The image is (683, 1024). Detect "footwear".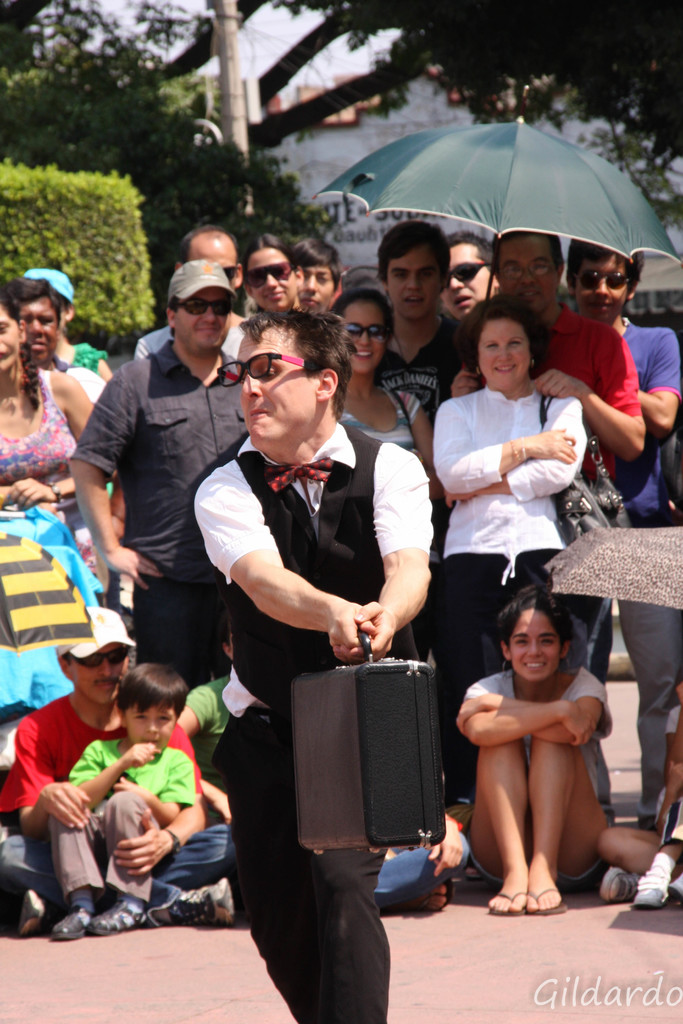
Detection: {"x1": 21, "y1": 884, "x2": 40, "y2": 932}.
